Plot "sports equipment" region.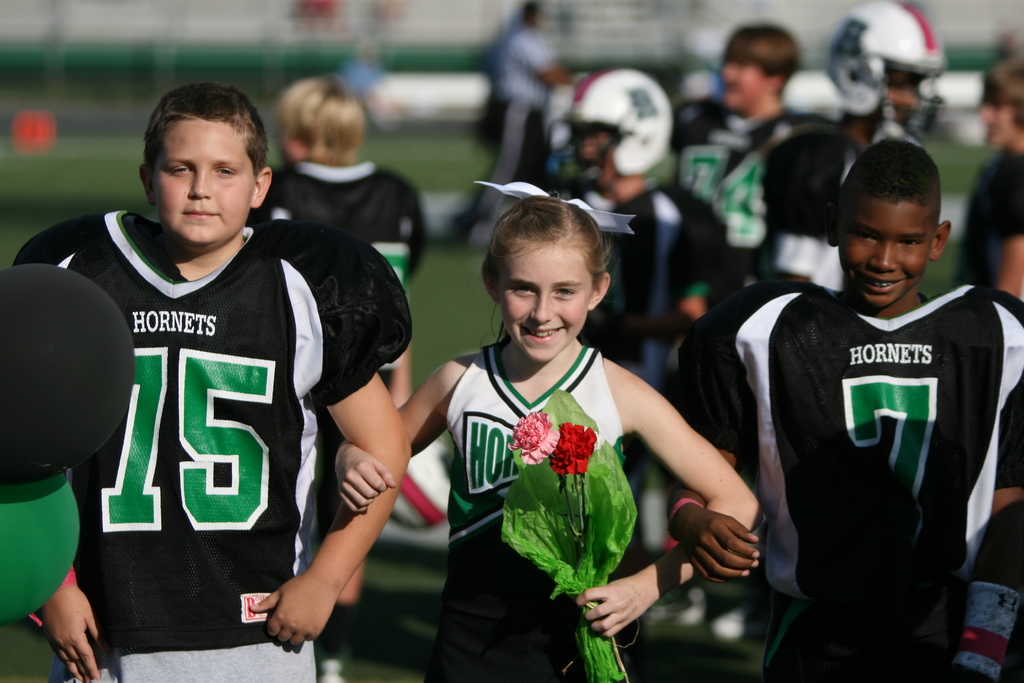
Plotted at x1=392, y1=431, x2=456, y2=533.
